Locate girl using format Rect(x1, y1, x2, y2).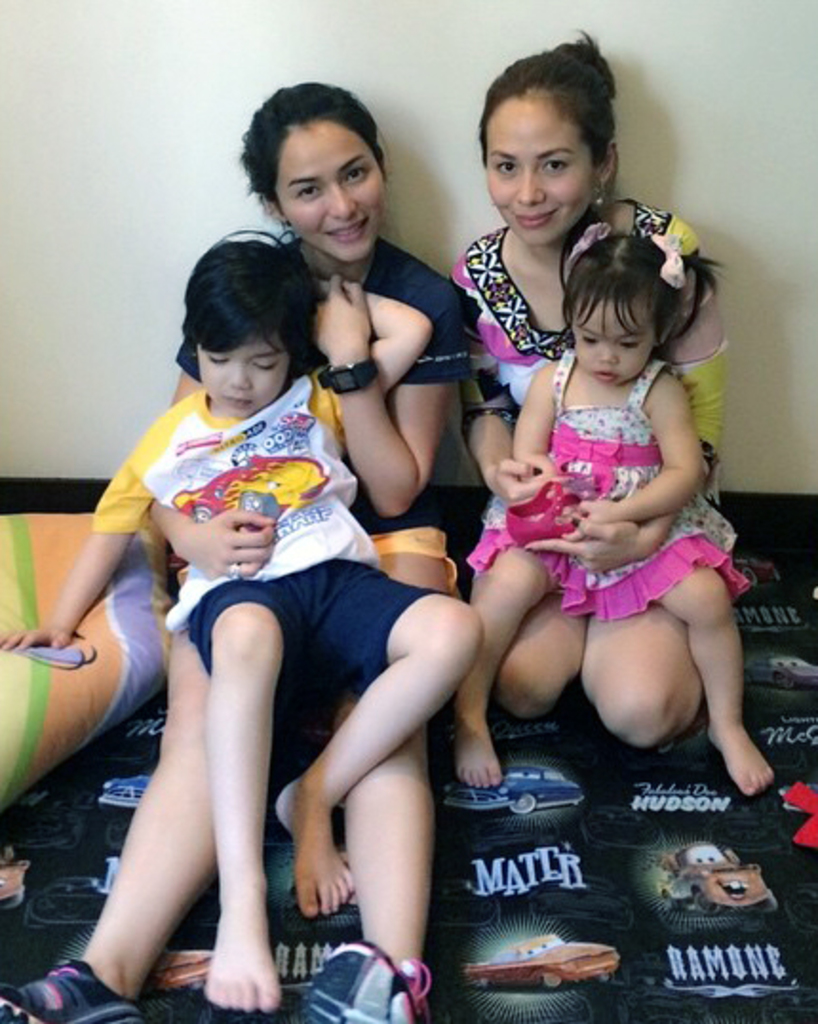
Rect(466, 36, 717, 735).
